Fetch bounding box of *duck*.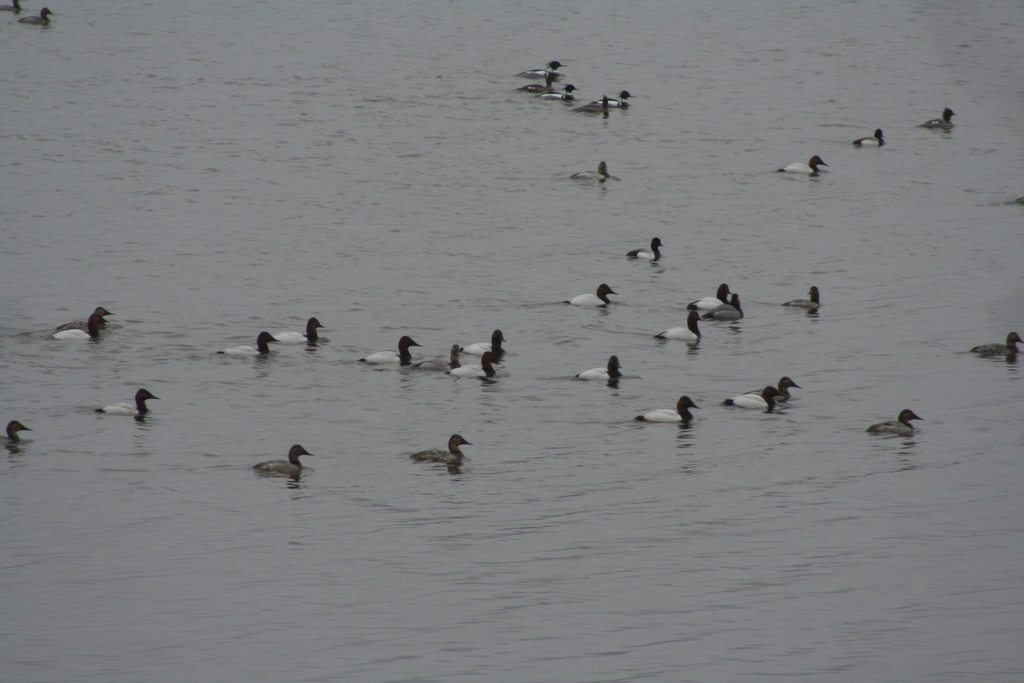
Bbox: x1=570 y1=155 x2=617 y2=183.
